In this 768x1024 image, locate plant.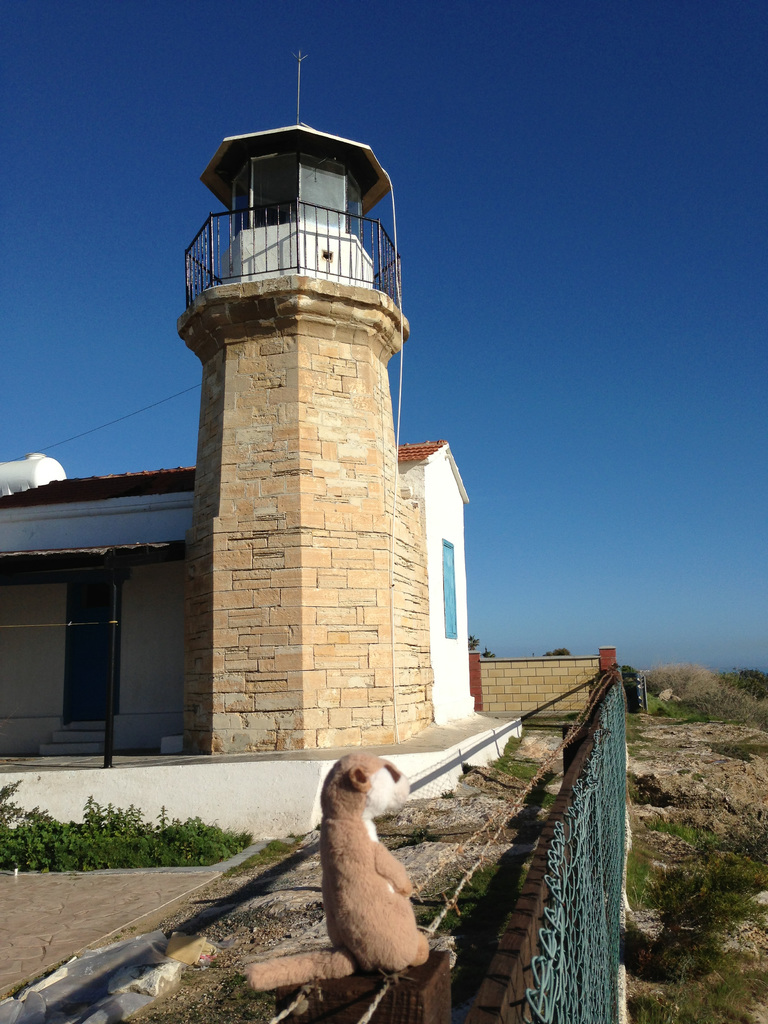
Bounding box: 488/745/541/780.
